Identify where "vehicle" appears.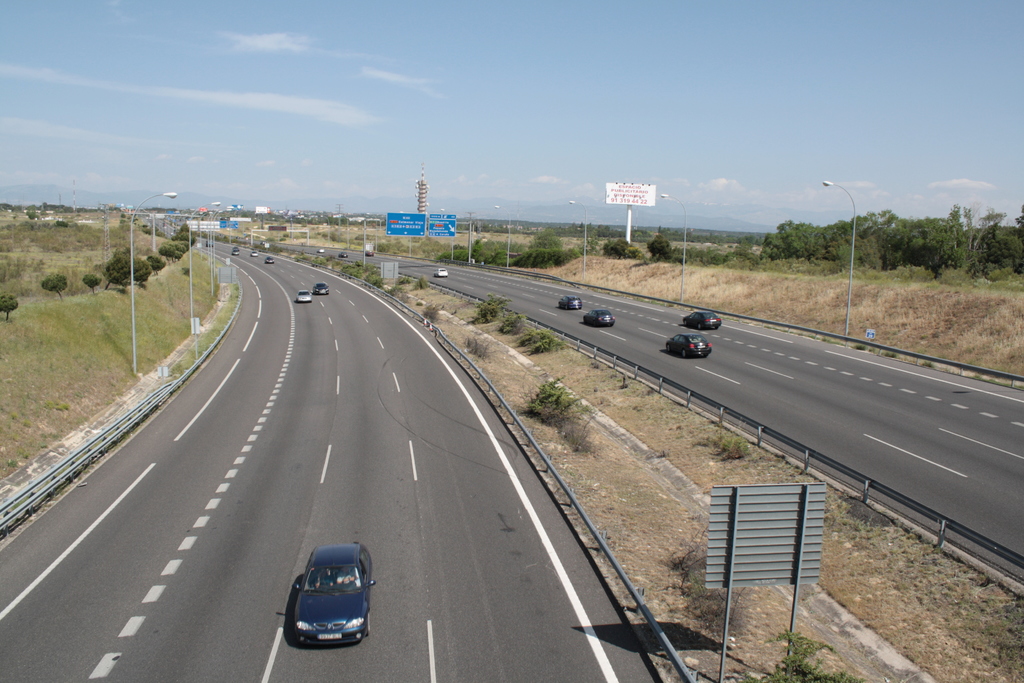
Appears at pyautogui.locateOnScreen(337, 251, 348, 258).
